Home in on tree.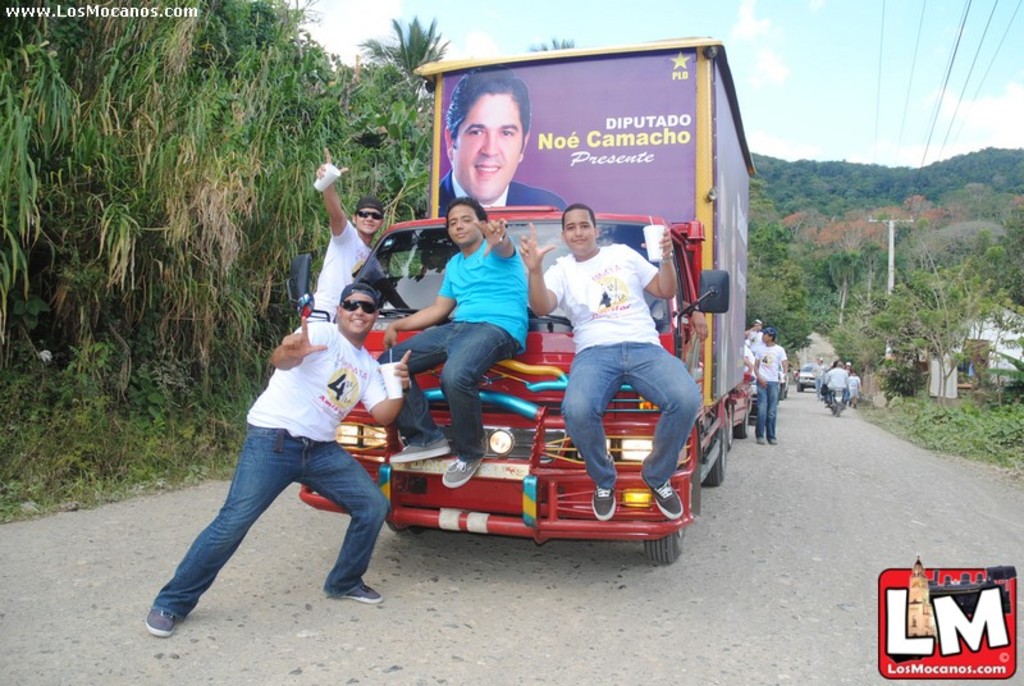
Homed in at bbox=[740, 214, 814, 370].
